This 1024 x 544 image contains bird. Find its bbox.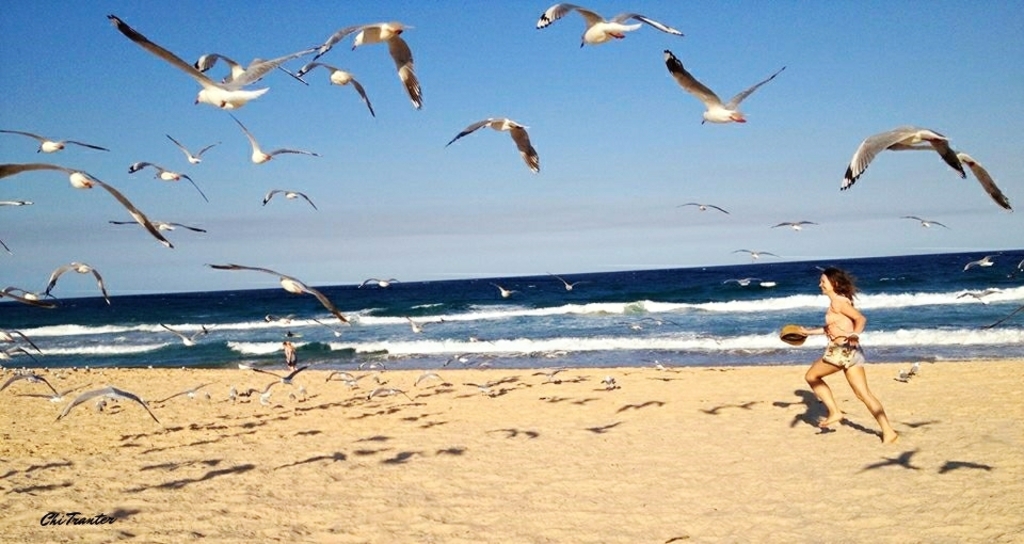
BBox(981, 305, 1022, 330).
